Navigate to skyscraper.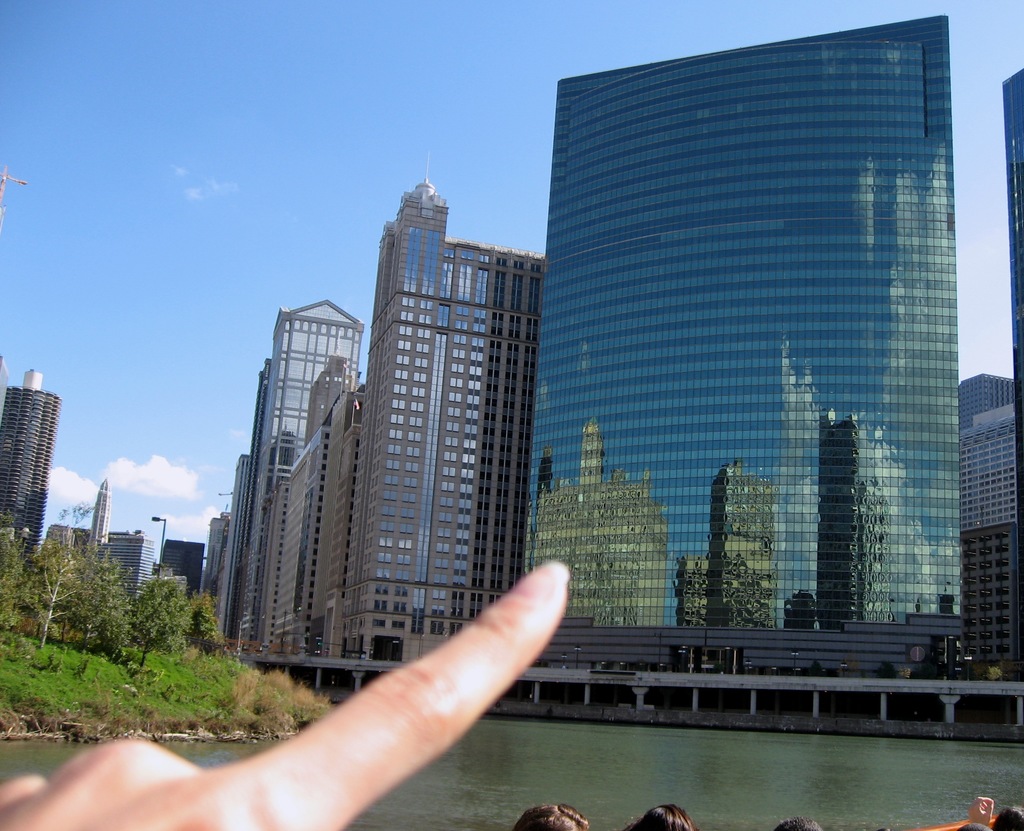
Navigation target: rect(342, 147, 542, 657).
